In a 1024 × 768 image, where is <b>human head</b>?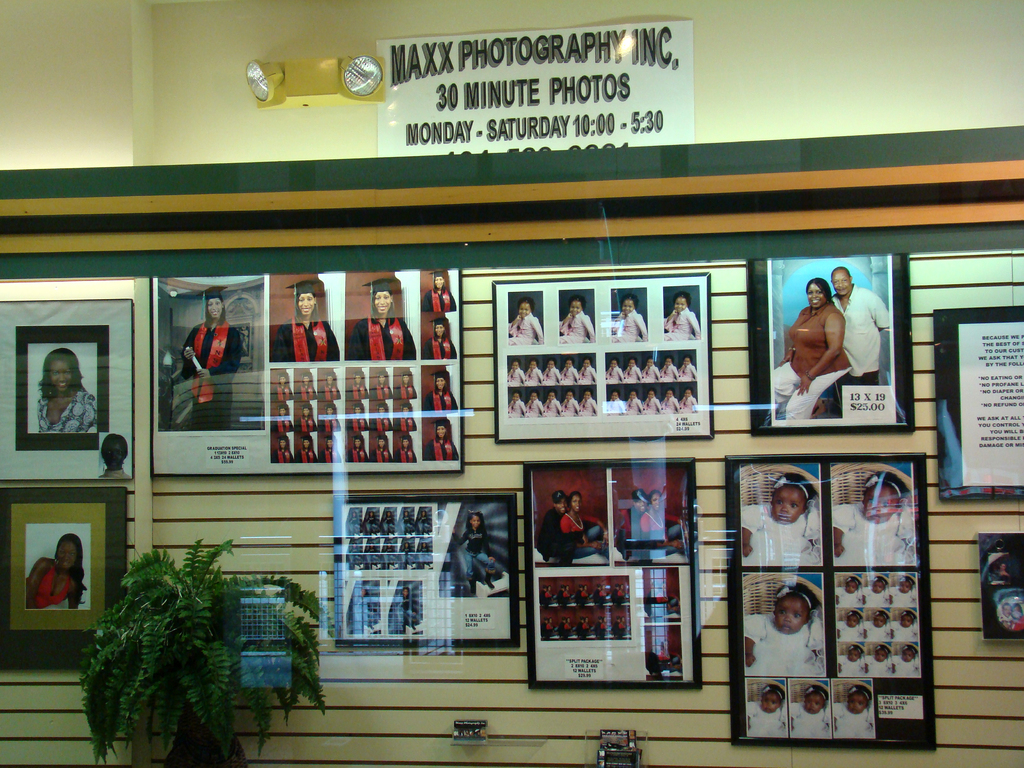
[774,478,811,527].
